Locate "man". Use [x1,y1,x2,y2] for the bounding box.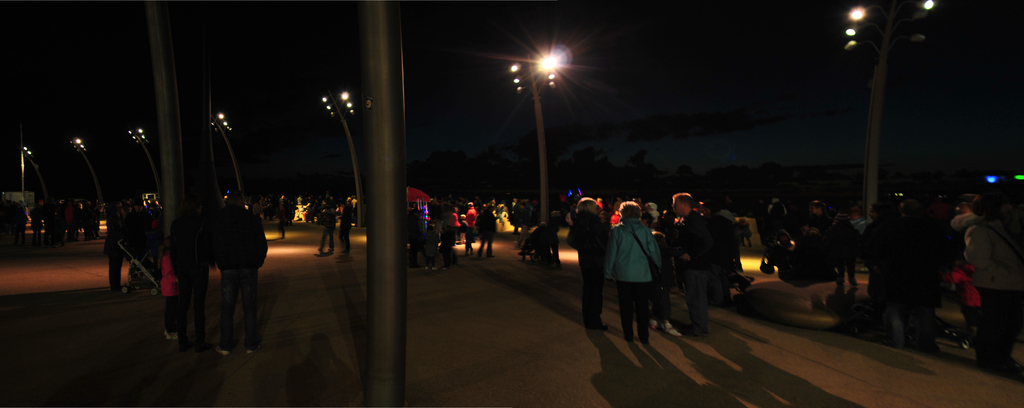
[671,193,712,335].
